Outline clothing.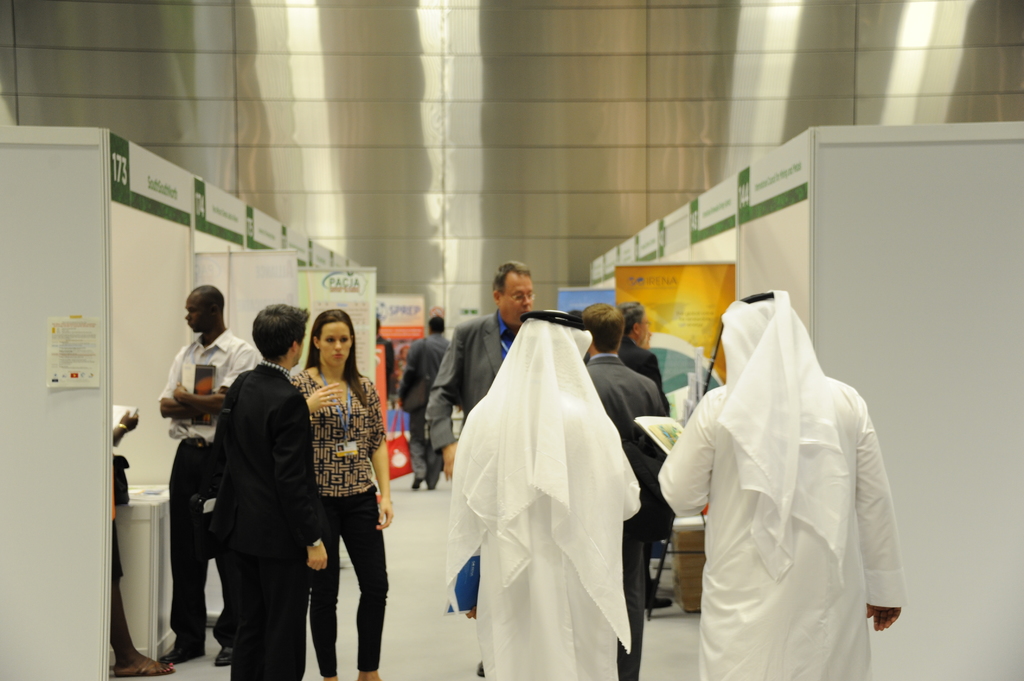
Outline: select_region(292, 367, 391, 677).
